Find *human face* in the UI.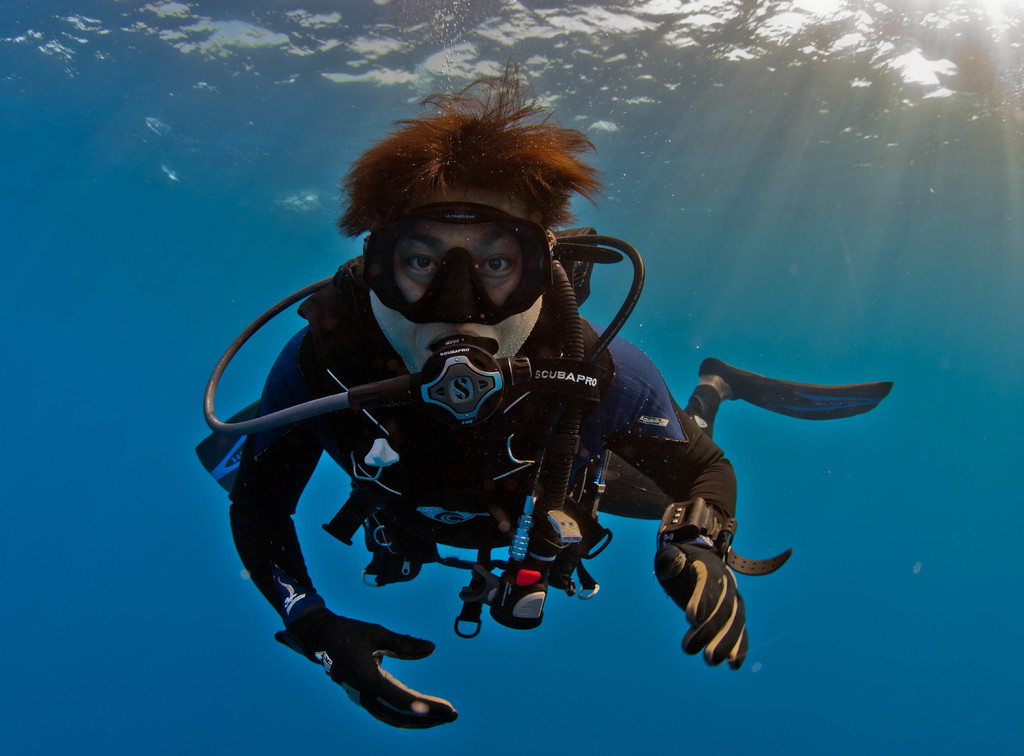
UI element at [397,213,522,305].
